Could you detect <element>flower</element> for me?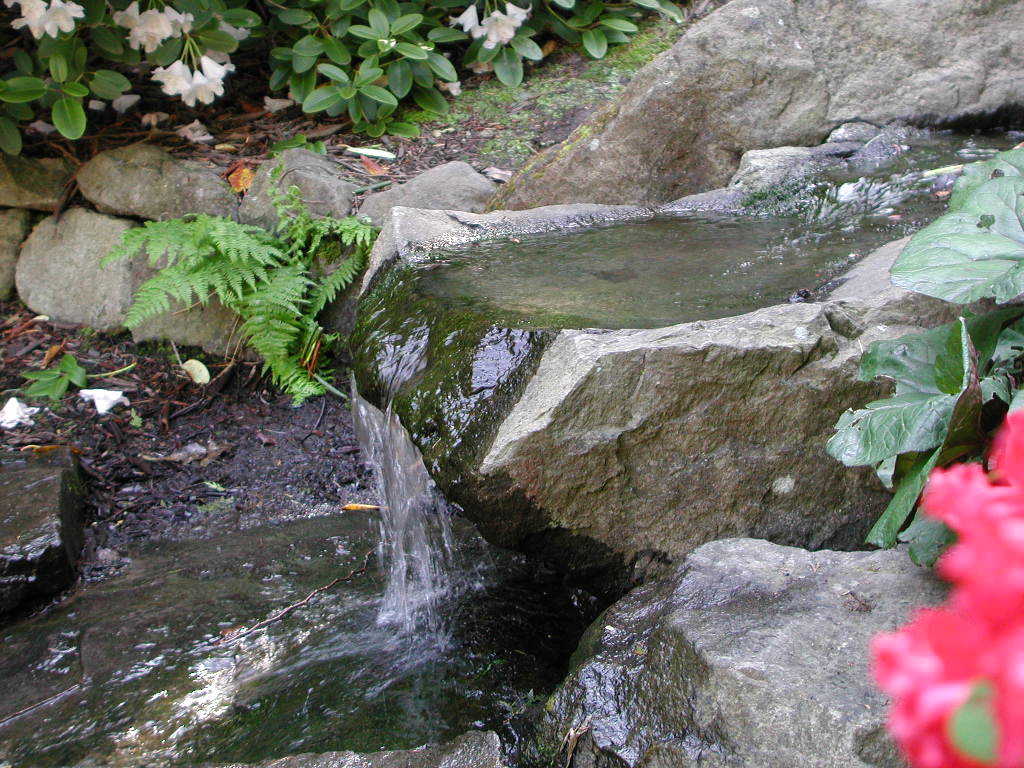
Detection result: [37, 2, 88, 34].
